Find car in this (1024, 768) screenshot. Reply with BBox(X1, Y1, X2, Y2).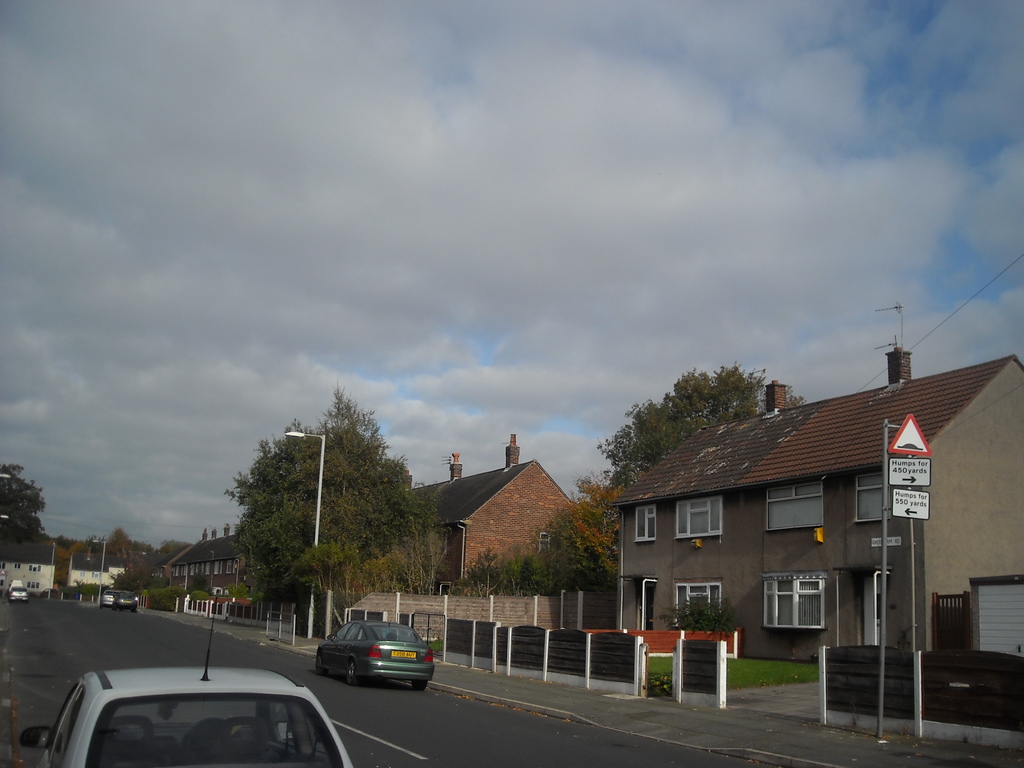
BBox(112, 591, 138, 606).
